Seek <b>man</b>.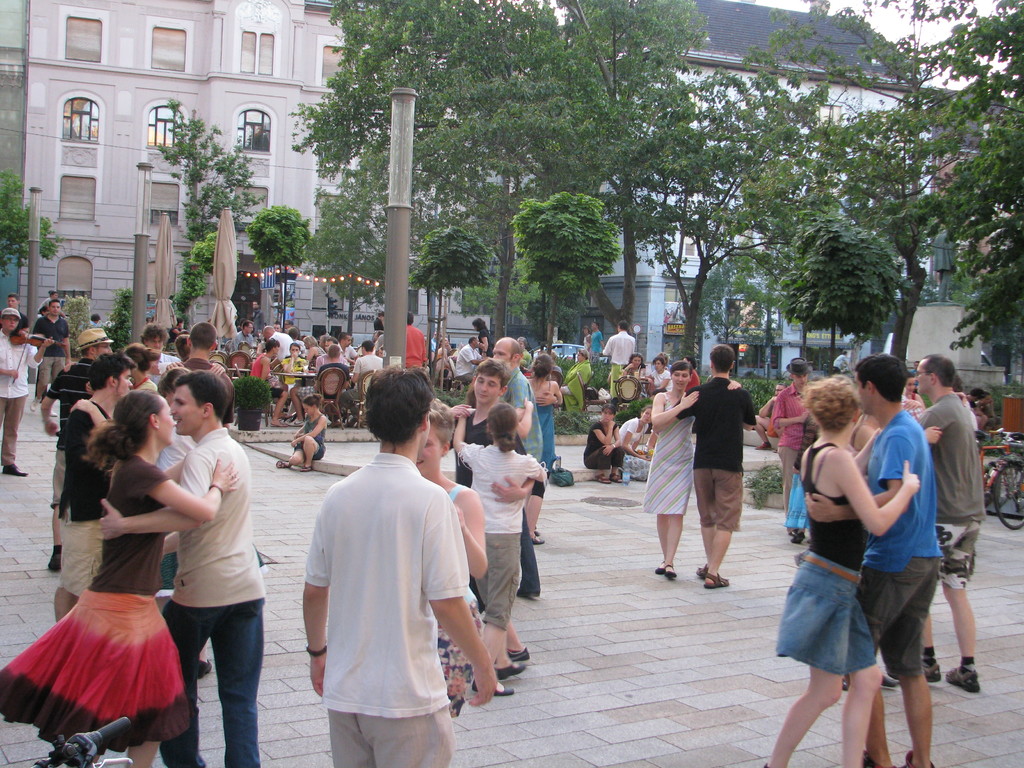
[x1=488, y1=337, x2=544, y2=598].
